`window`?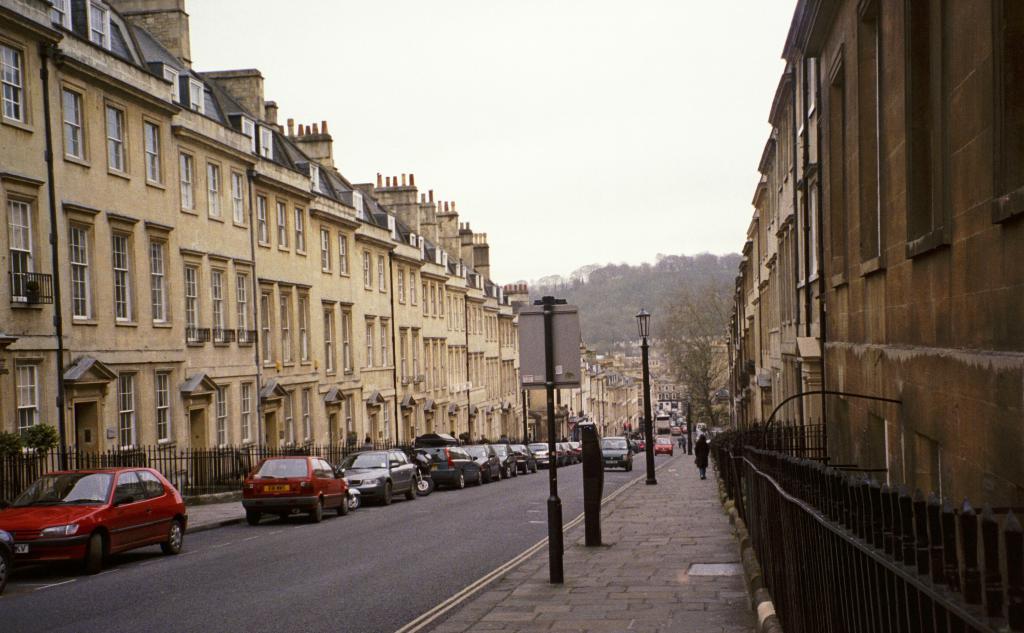
bbox=(105, 95, 129, 182)
